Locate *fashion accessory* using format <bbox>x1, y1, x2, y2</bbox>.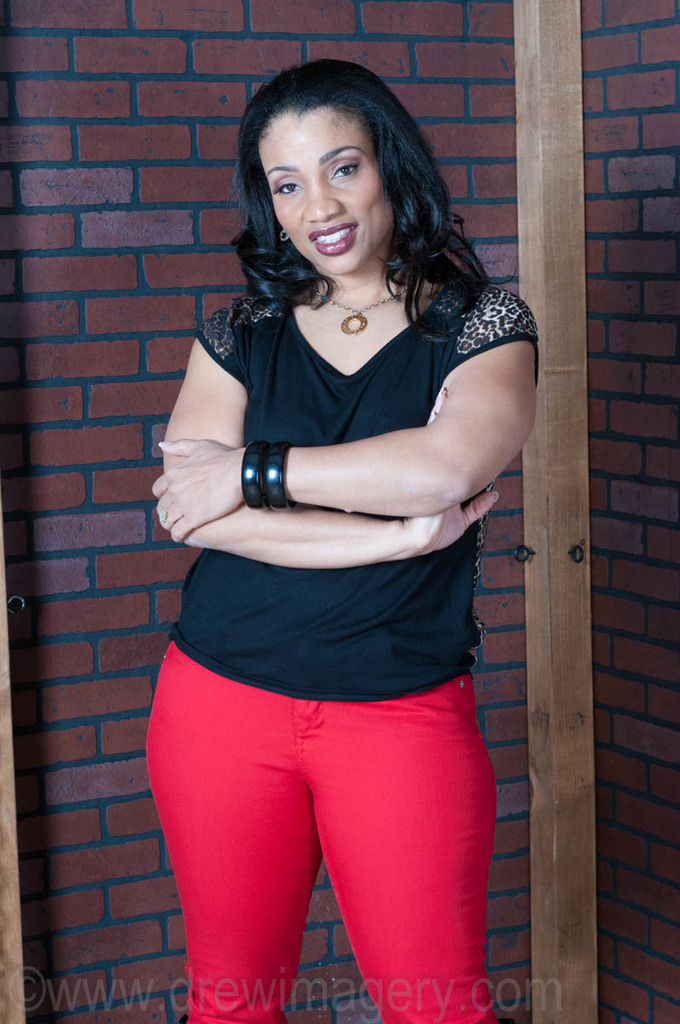
<bbox>267, 437, 295, 511</bbox>.
